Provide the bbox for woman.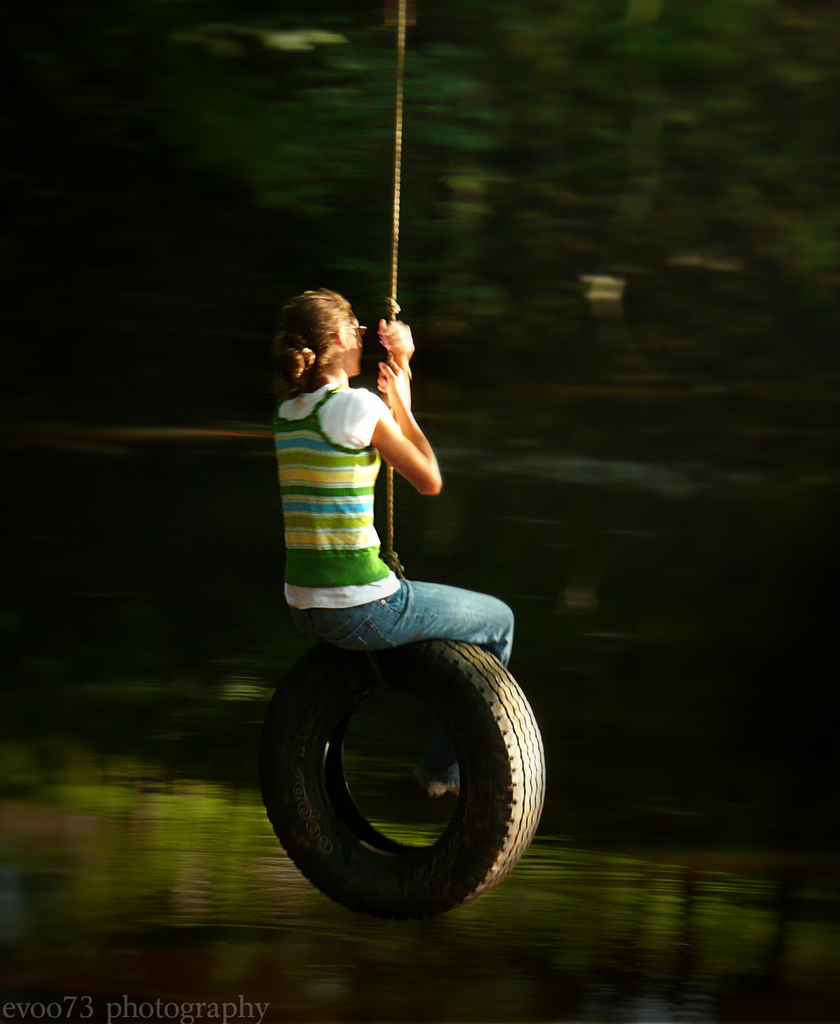
(x1=264, y1=290, x2=524, y2=664).
